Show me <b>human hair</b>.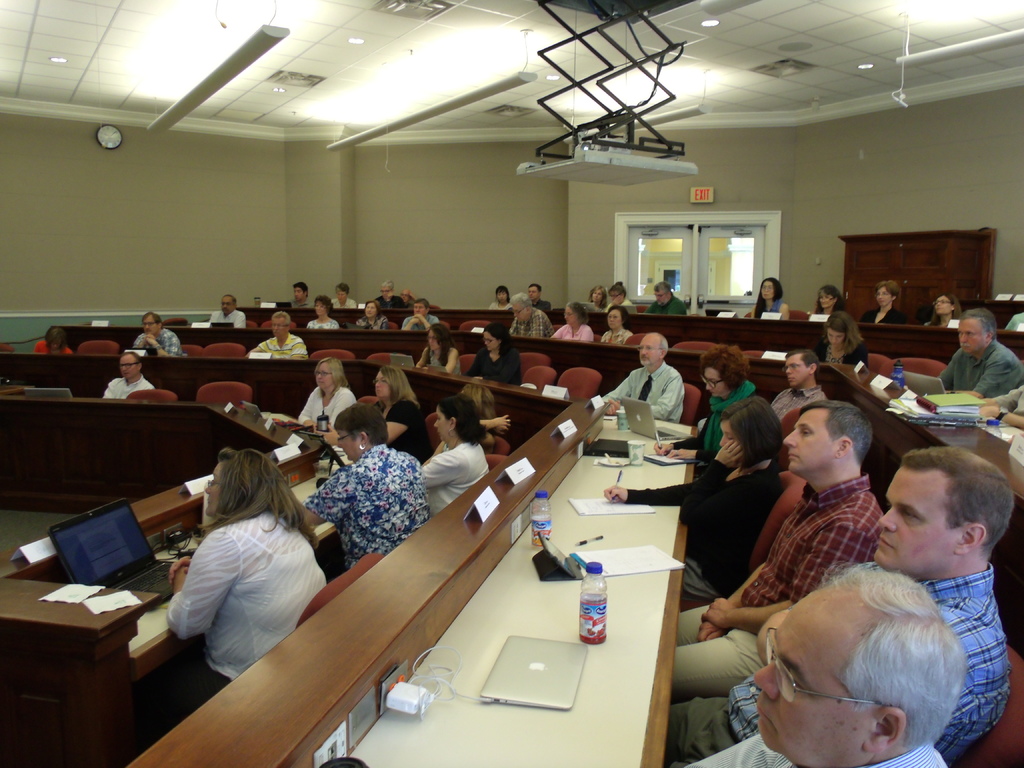
<b>human hair</b> is here: {"left": 477, "top": 318, "right": 510, "bottom": 367}.
